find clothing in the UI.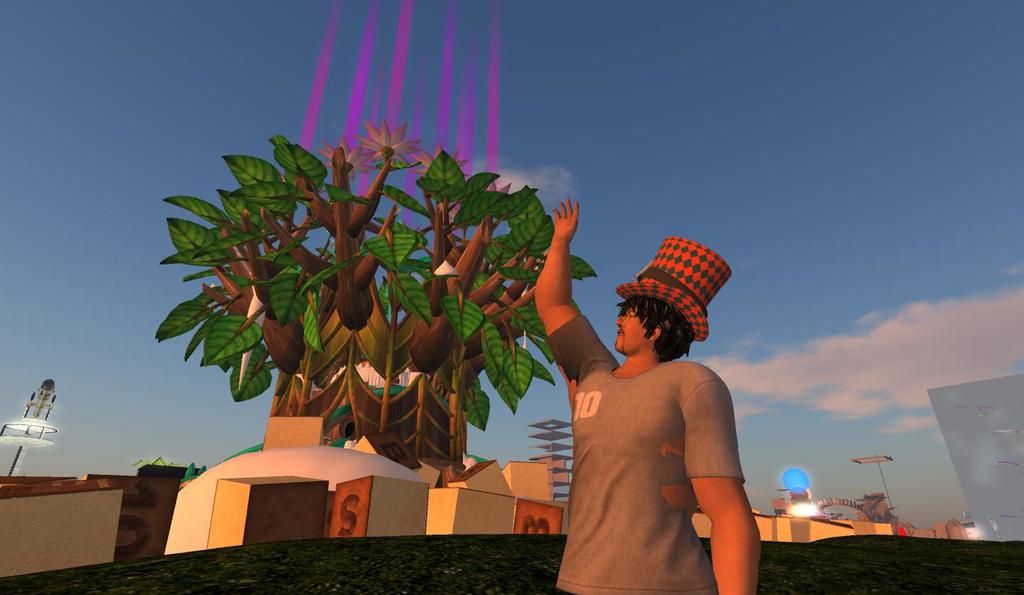
UI element at crop(545, 303, 757, 594).
